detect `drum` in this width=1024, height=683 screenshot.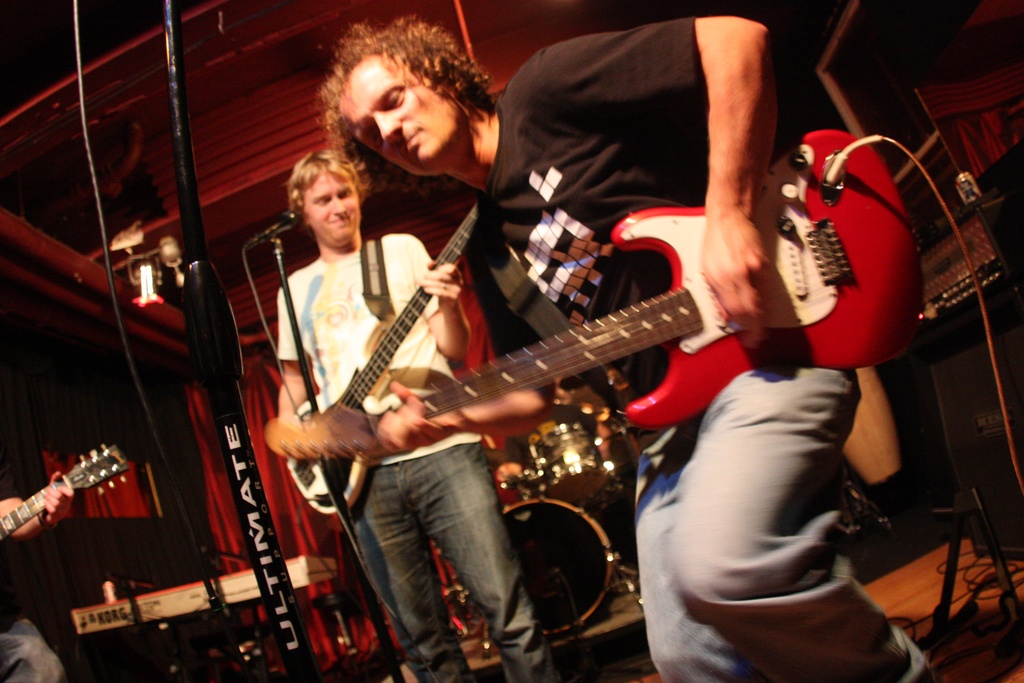
Detection: 484:497:625:630.
